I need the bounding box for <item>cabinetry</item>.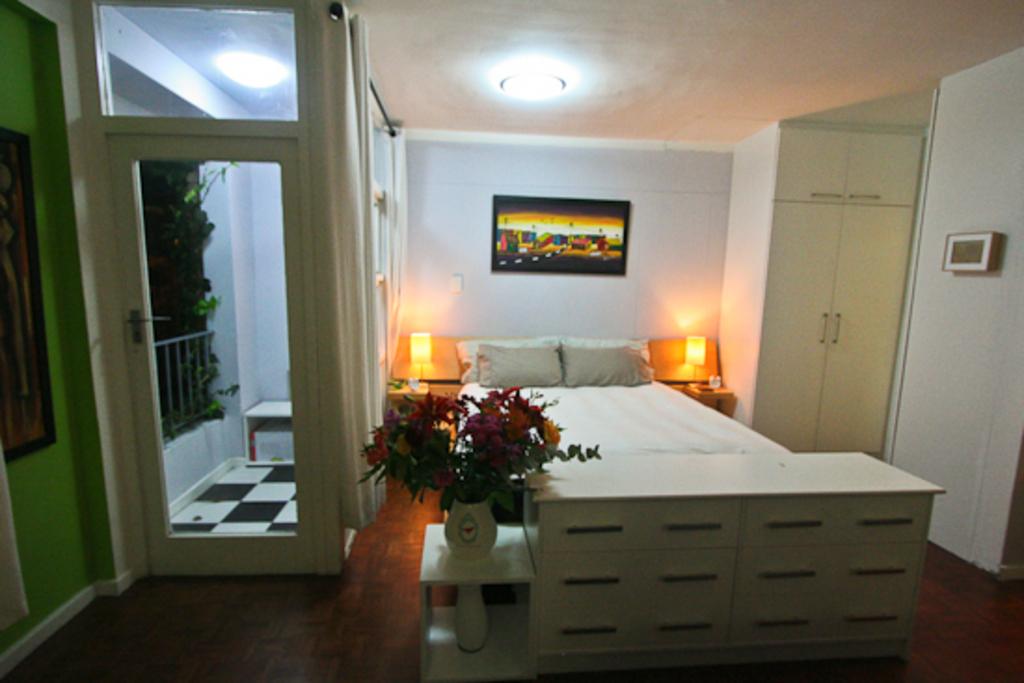
Here it is: x1=743, y1=601, x2=838, y2=653.
